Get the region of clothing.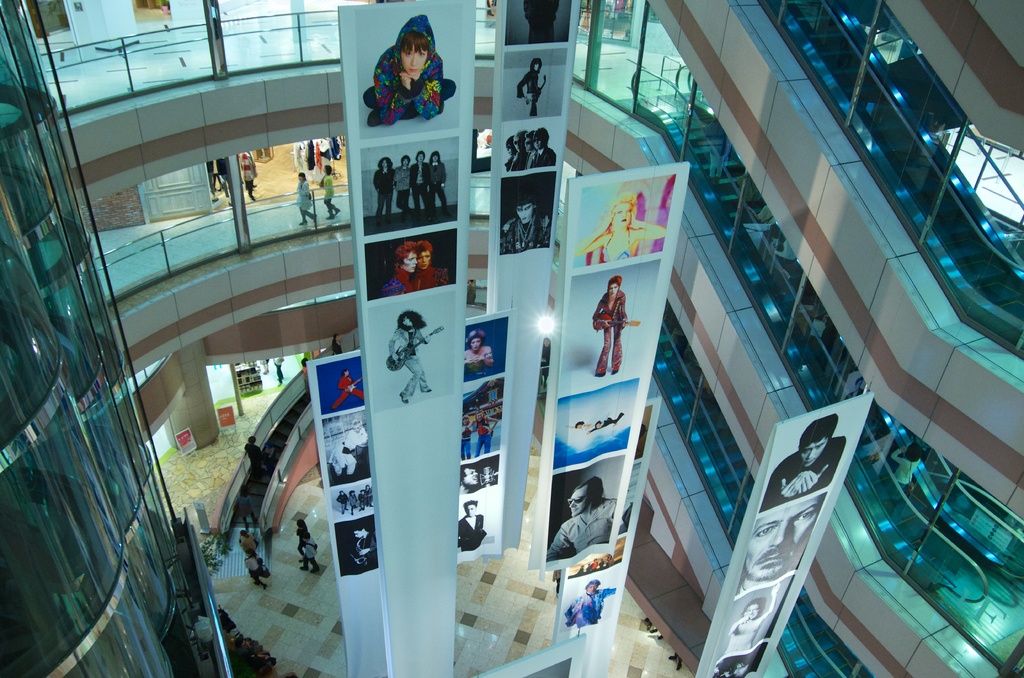
left=465, top=351, right=491, bottom=375.
